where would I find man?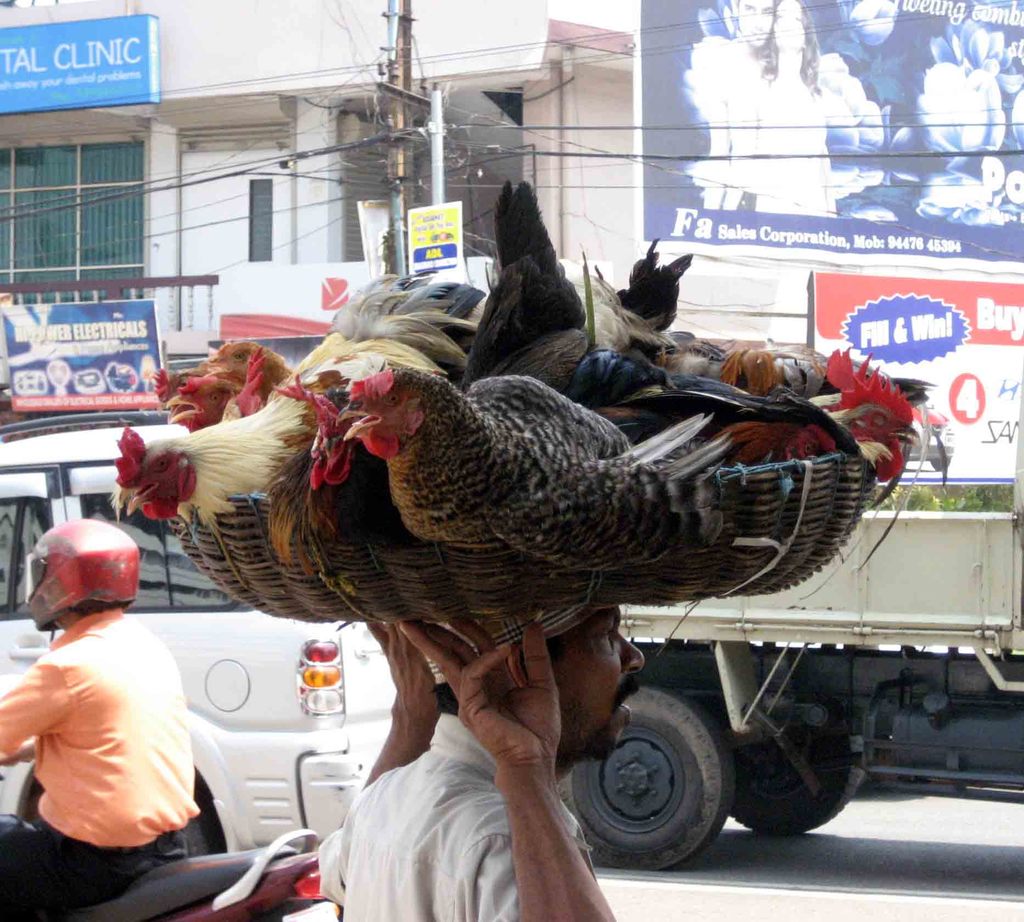
At <region>0, 519, 196, 914</region>.
